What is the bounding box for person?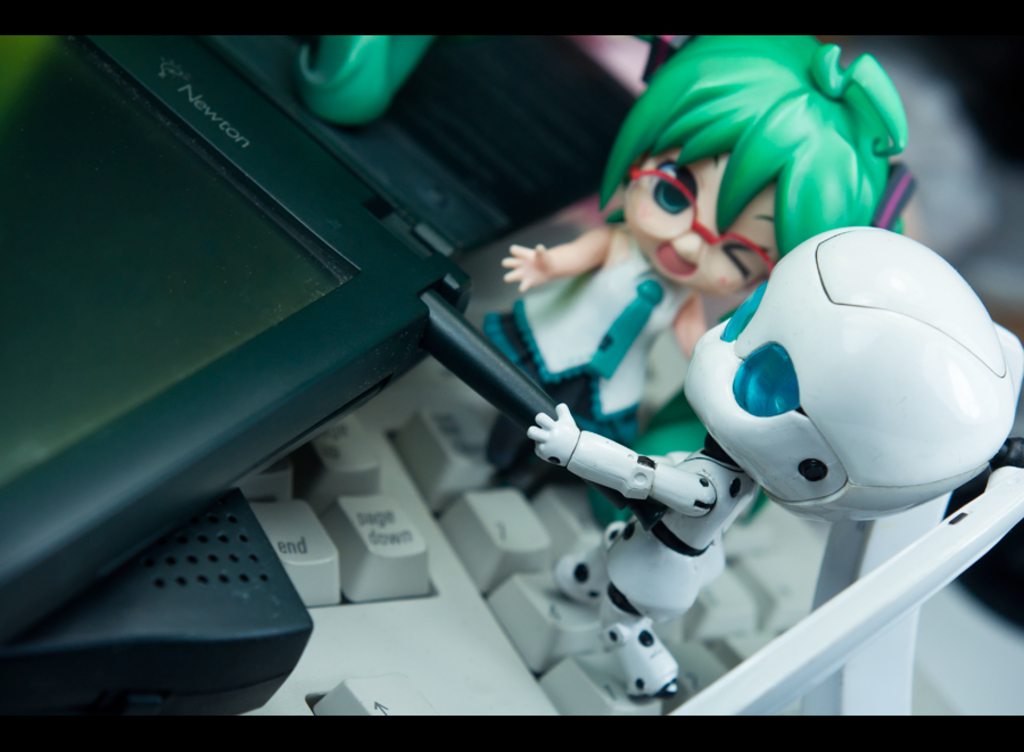
[525,225,1023,696].
